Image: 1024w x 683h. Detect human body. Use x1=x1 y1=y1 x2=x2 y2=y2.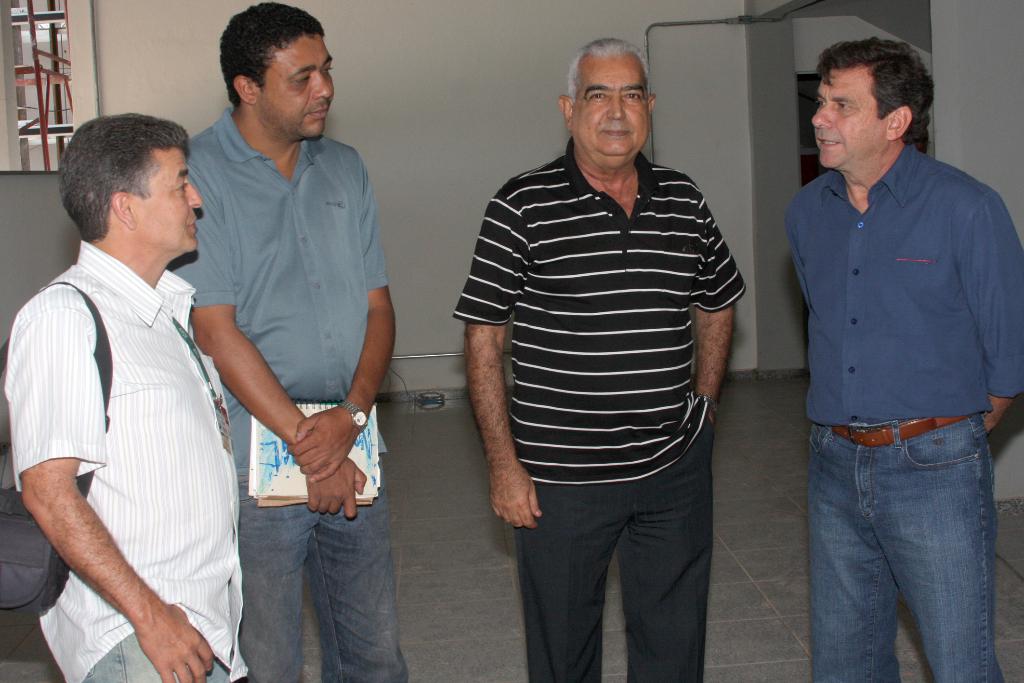
x1=783 y1=38 x2=1022 y2=682.
